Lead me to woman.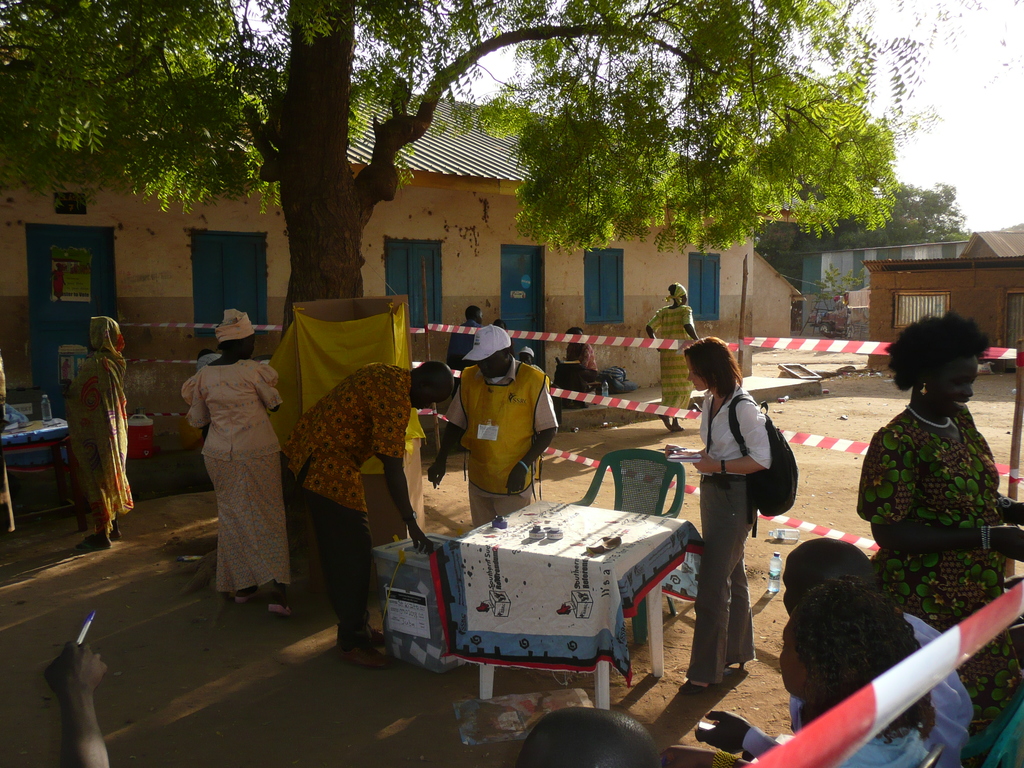
Lead to <box>854,316,1022,740</box>.
